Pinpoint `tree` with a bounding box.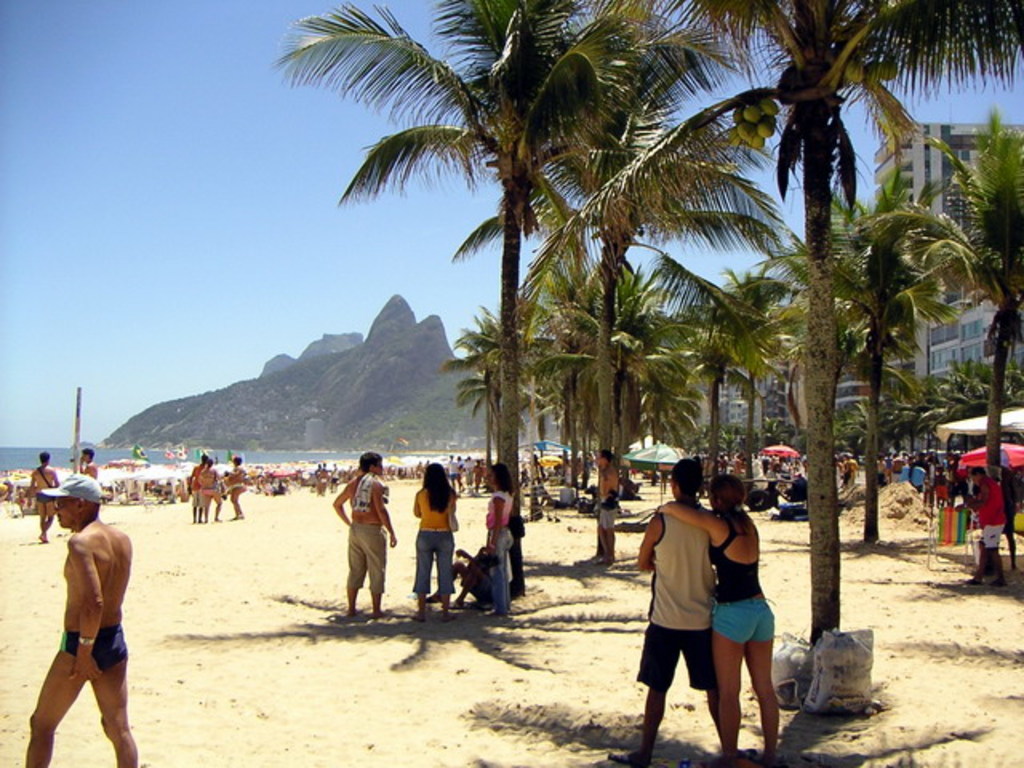
box=[616, 0, 1022, 656].
